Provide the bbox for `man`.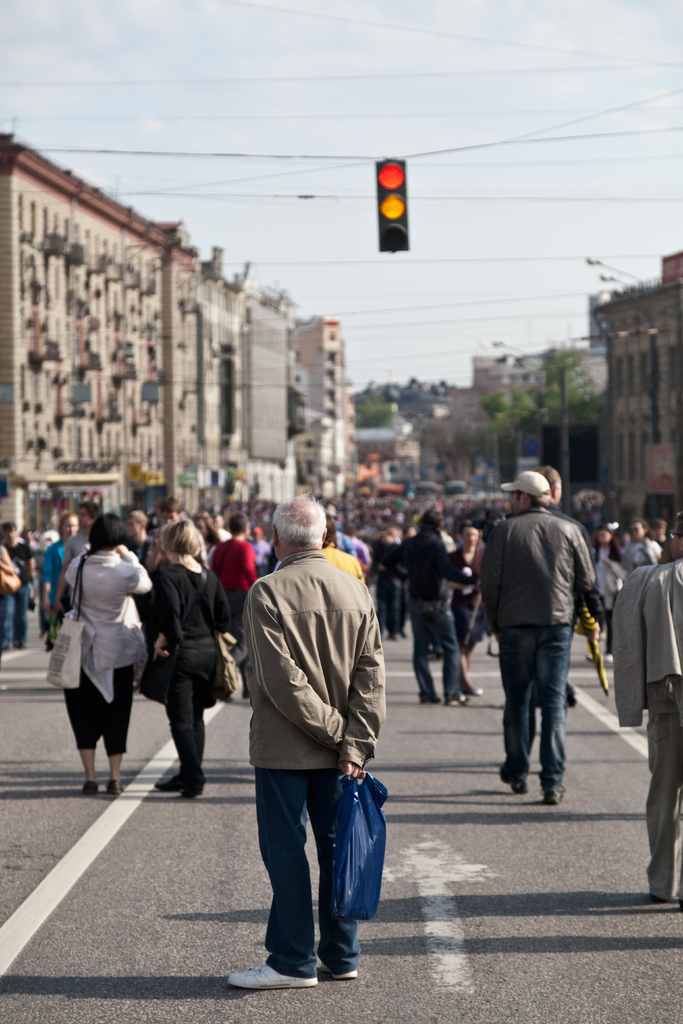
detection(54, 501, 103, 620).
